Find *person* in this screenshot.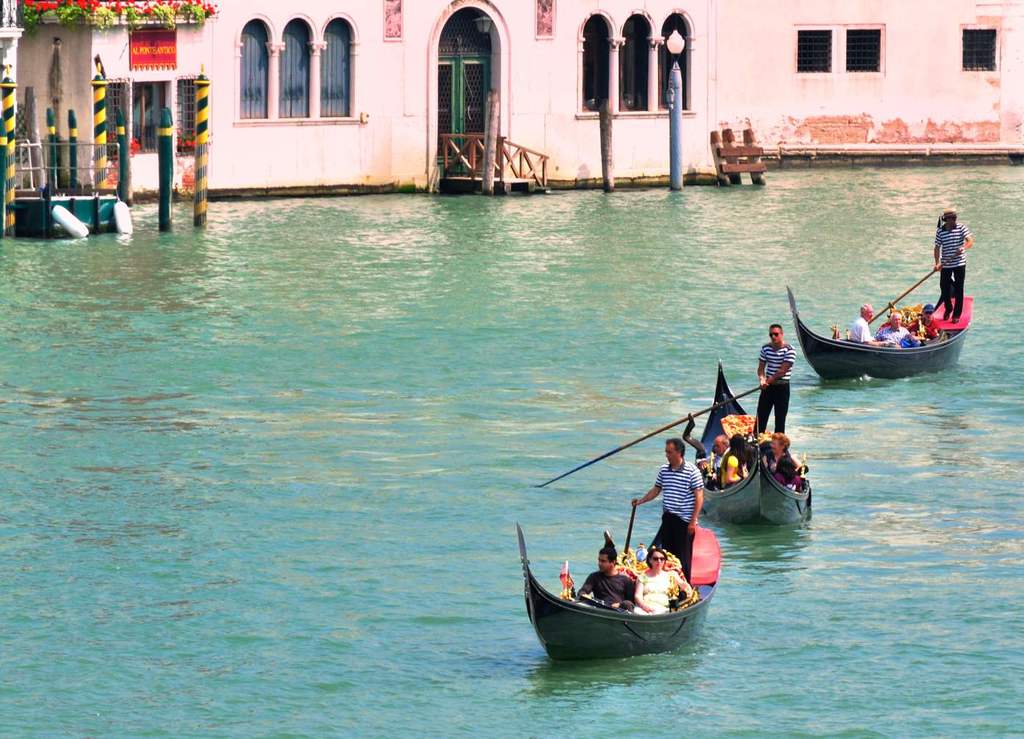
The bounding box for *person* is Rect(563, 538, 635, 612).
